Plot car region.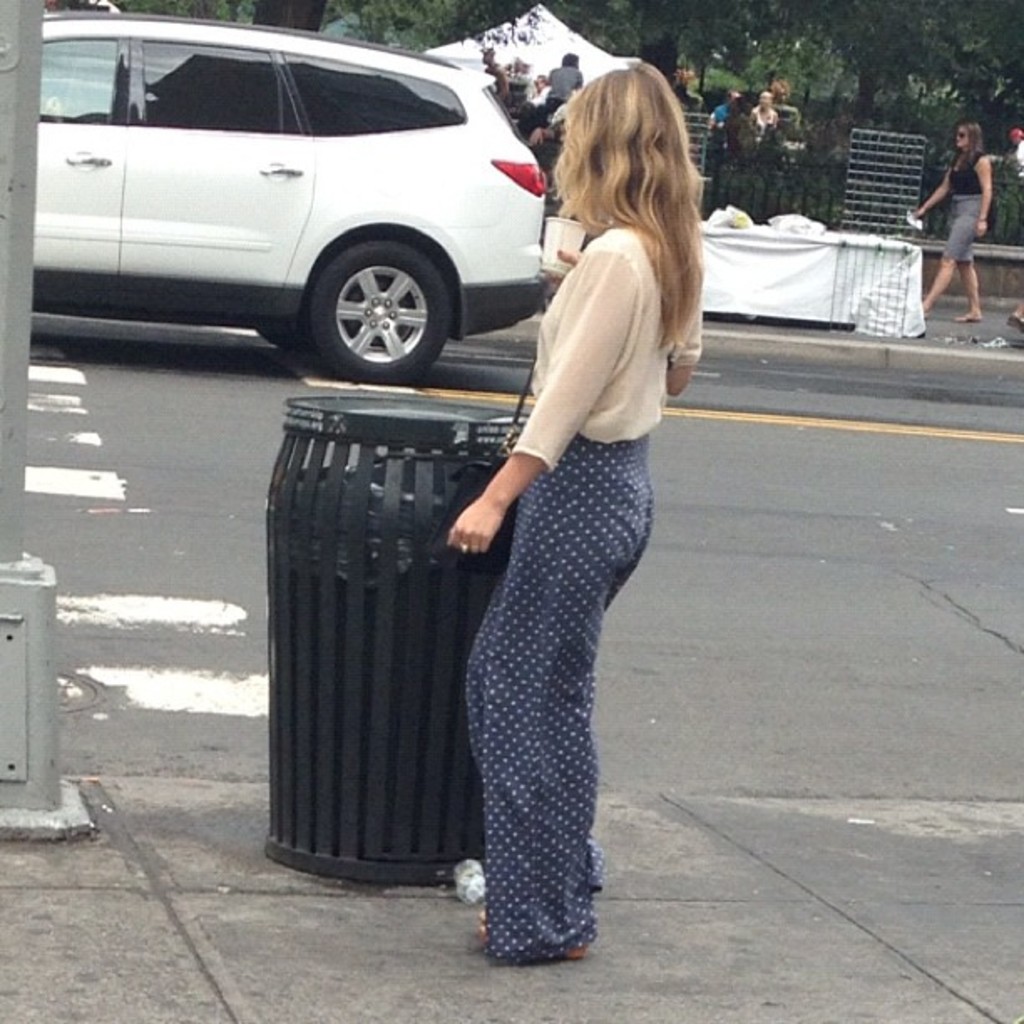
Plotted at 32/10/545/385.
